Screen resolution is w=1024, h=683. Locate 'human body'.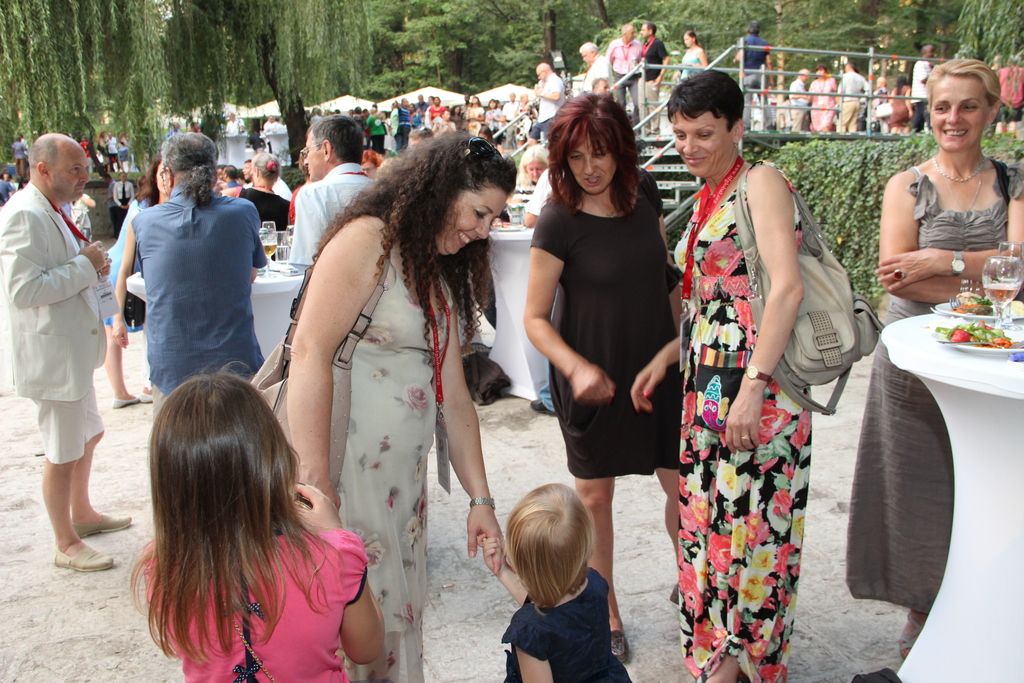
<bbox>678, 43, 707, 85</bbox>.
